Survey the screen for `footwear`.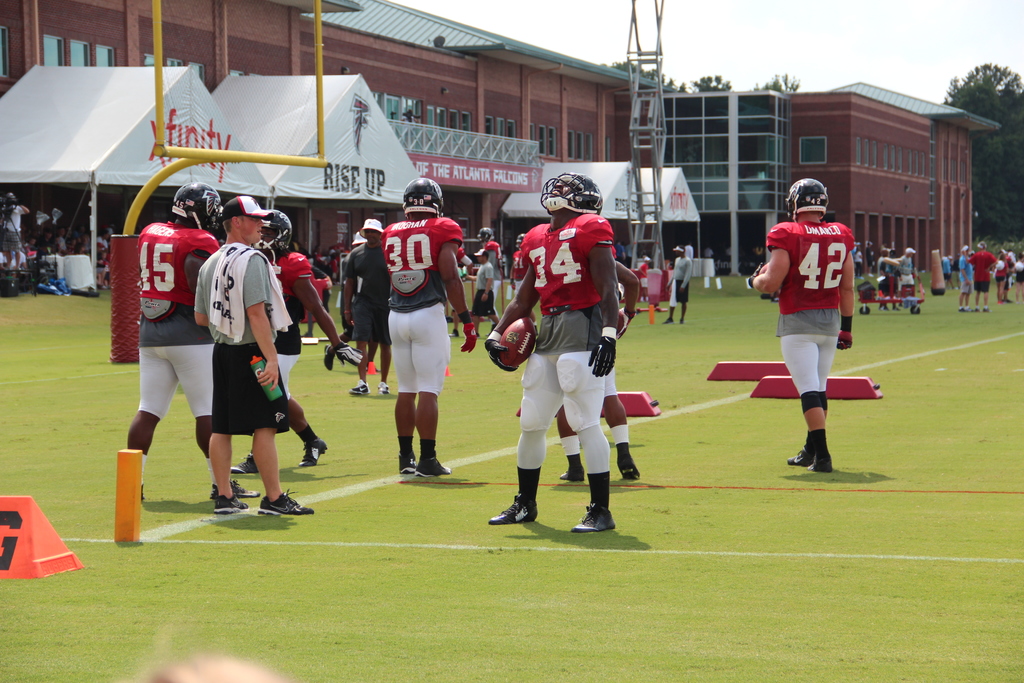
Survey found: <region>566, 498, 617, 536</region>.
